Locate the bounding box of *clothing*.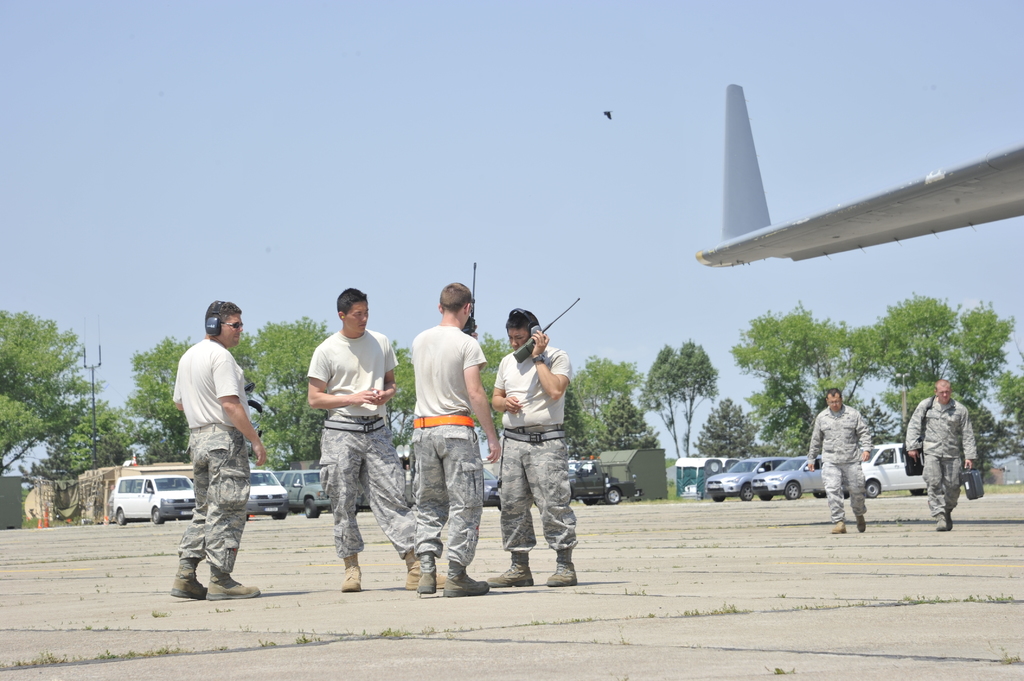
Bounding box: (913, 390, 973, 512).
